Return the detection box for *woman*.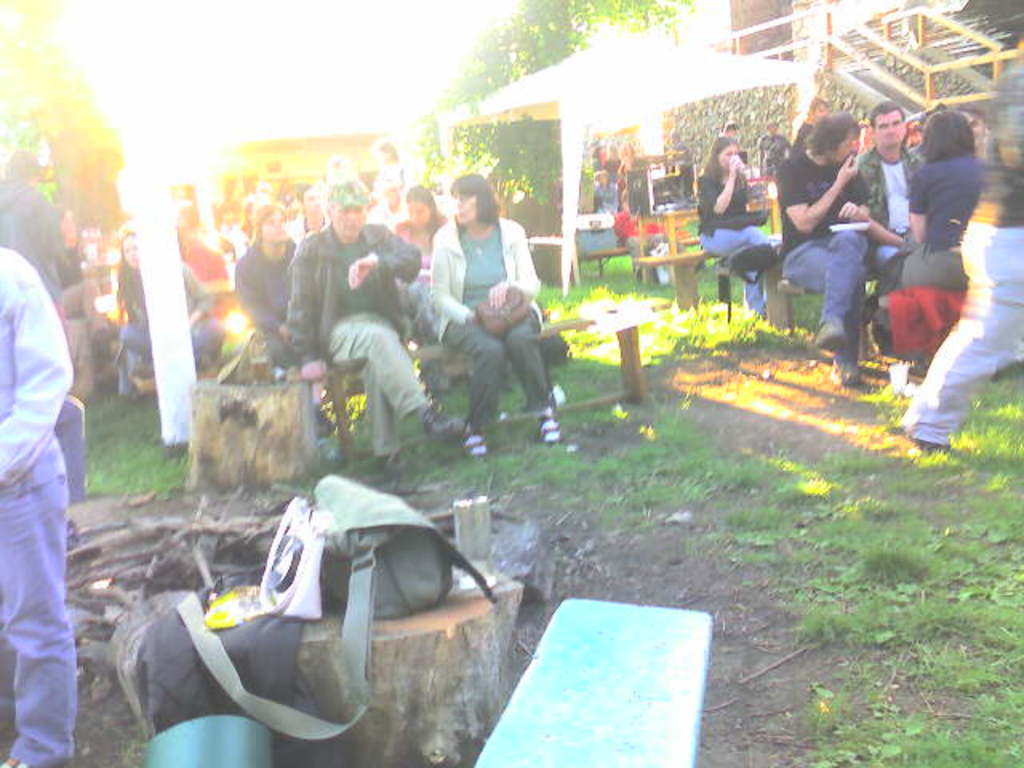
bbox(430, 166, 568, 461).
